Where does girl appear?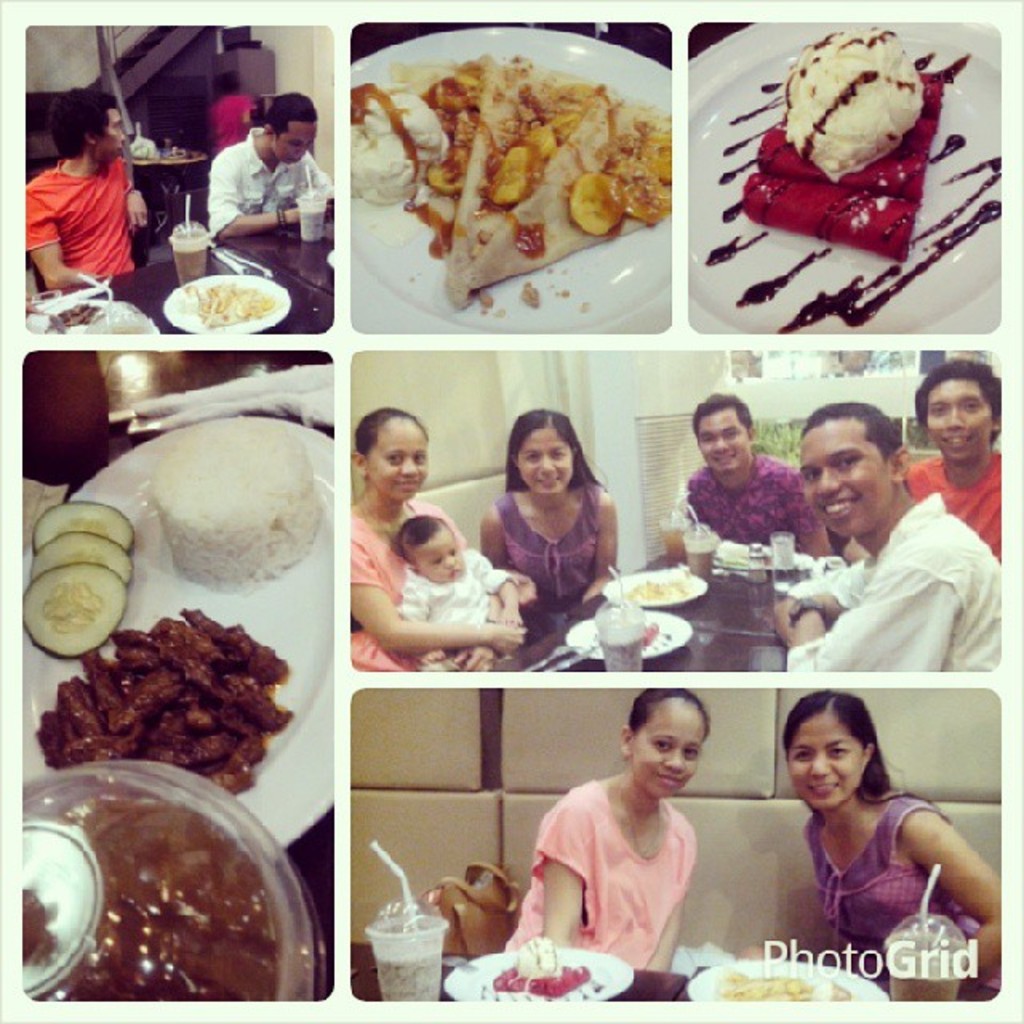
Appears at <box>483,402,627,603</box>.
